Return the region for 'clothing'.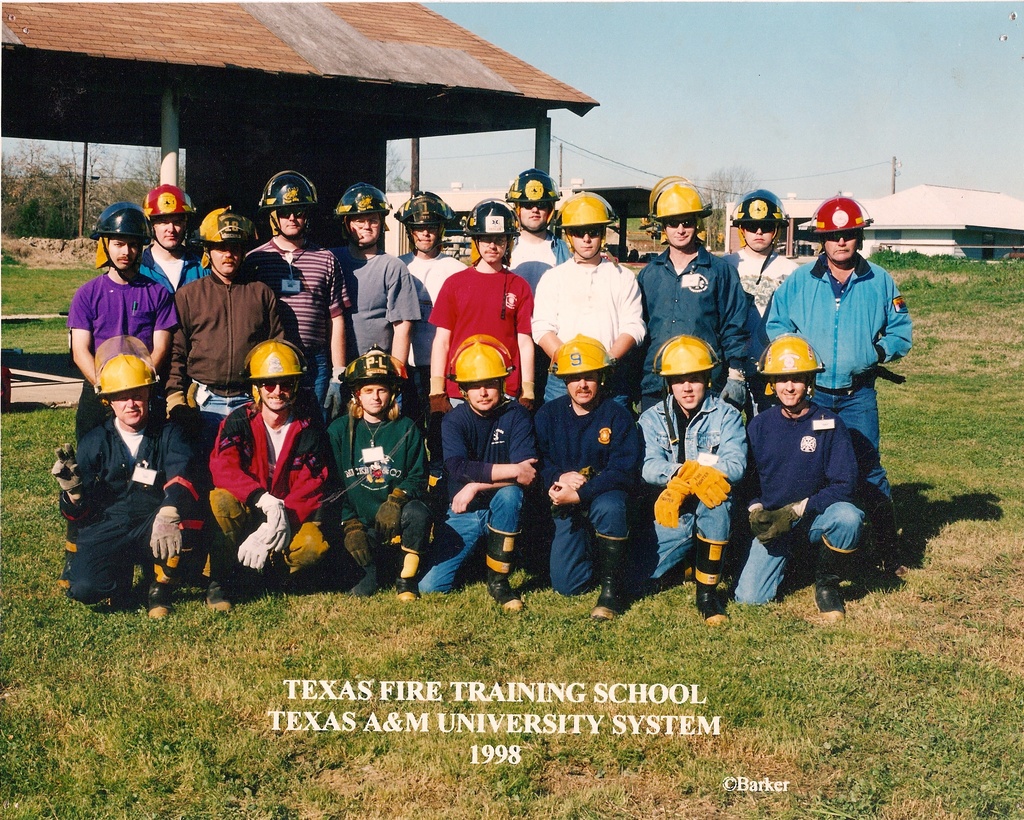
bbox(132, 238, 212, 291).
